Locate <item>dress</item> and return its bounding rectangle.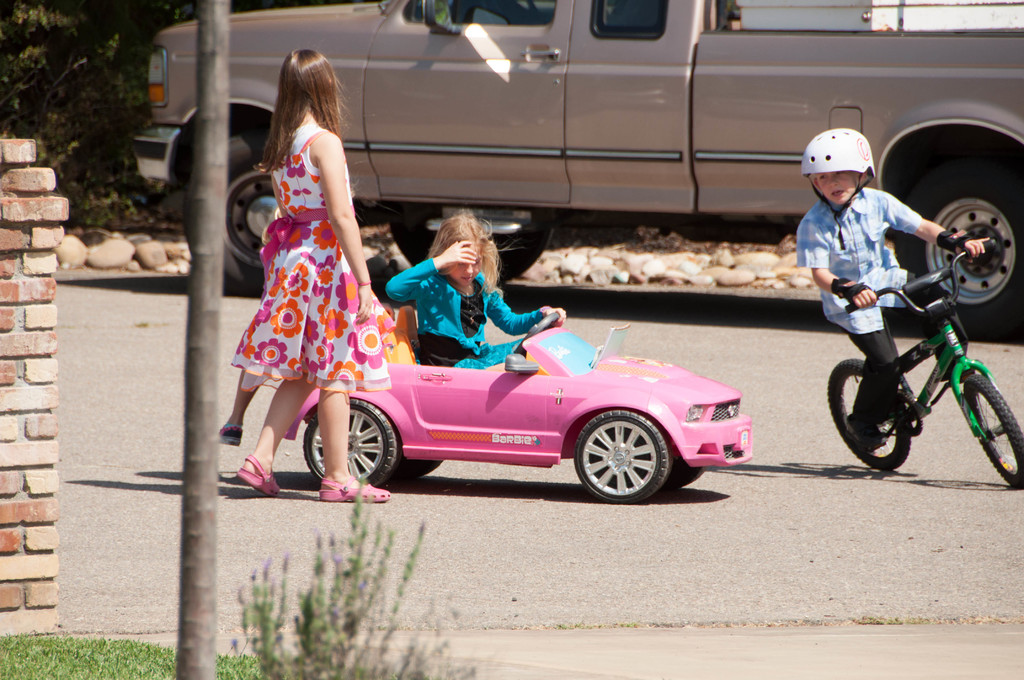
select_region(387, 261, 547, 369).
